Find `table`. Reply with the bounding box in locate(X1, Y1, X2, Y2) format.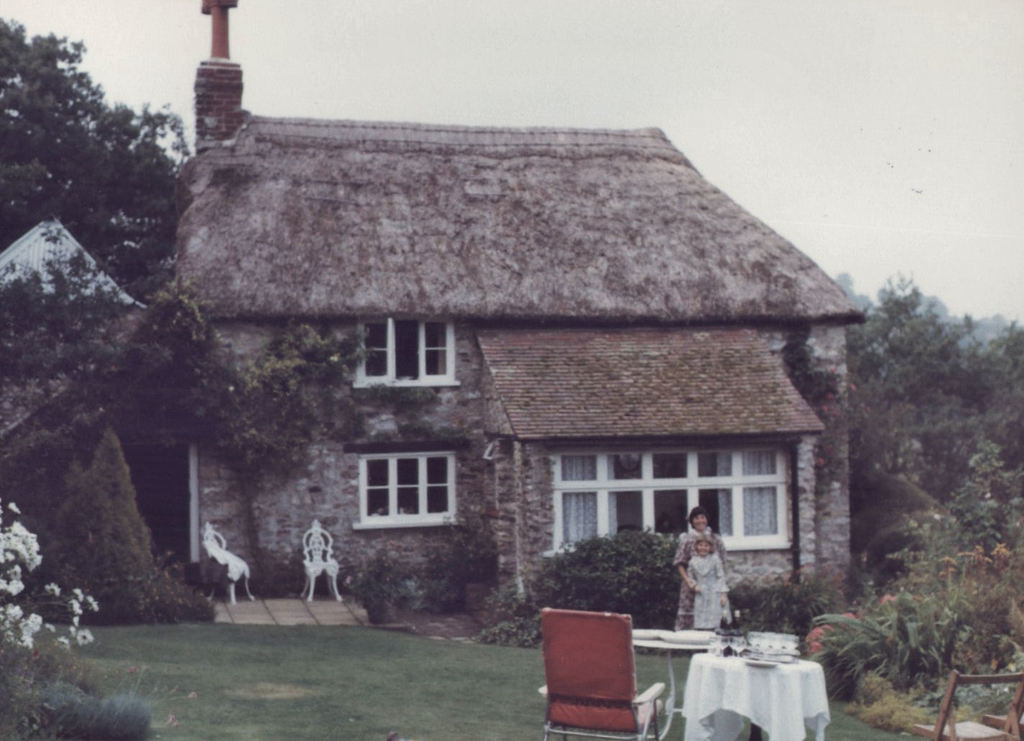
locate(631, 629, 728, 740).
